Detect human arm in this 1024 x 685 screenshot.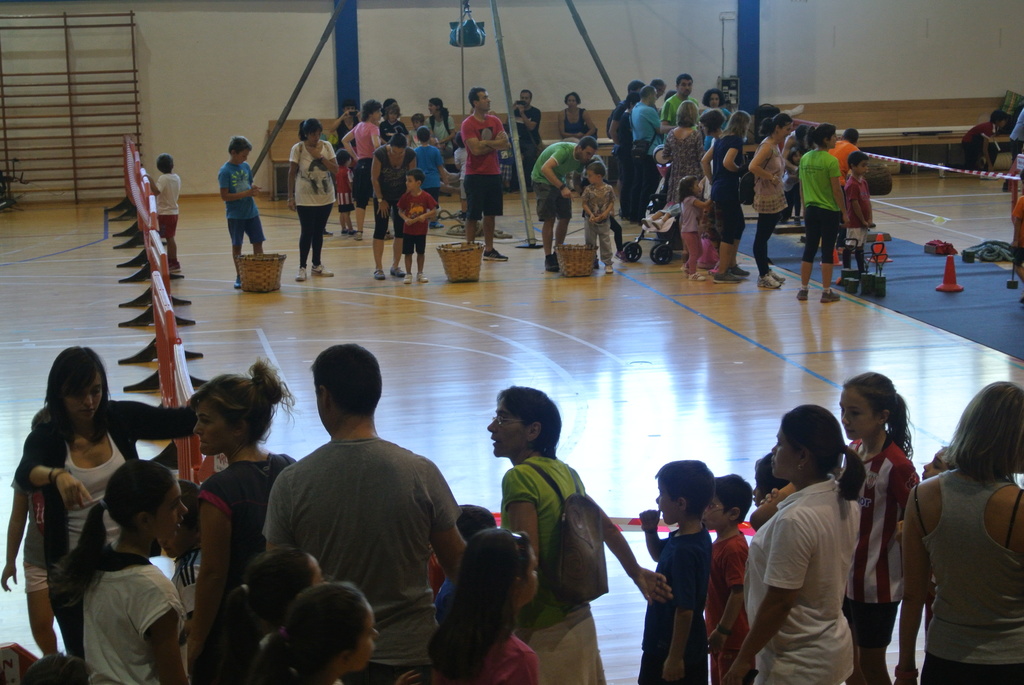
Detection: bbox(742, 134, 786, 200).
